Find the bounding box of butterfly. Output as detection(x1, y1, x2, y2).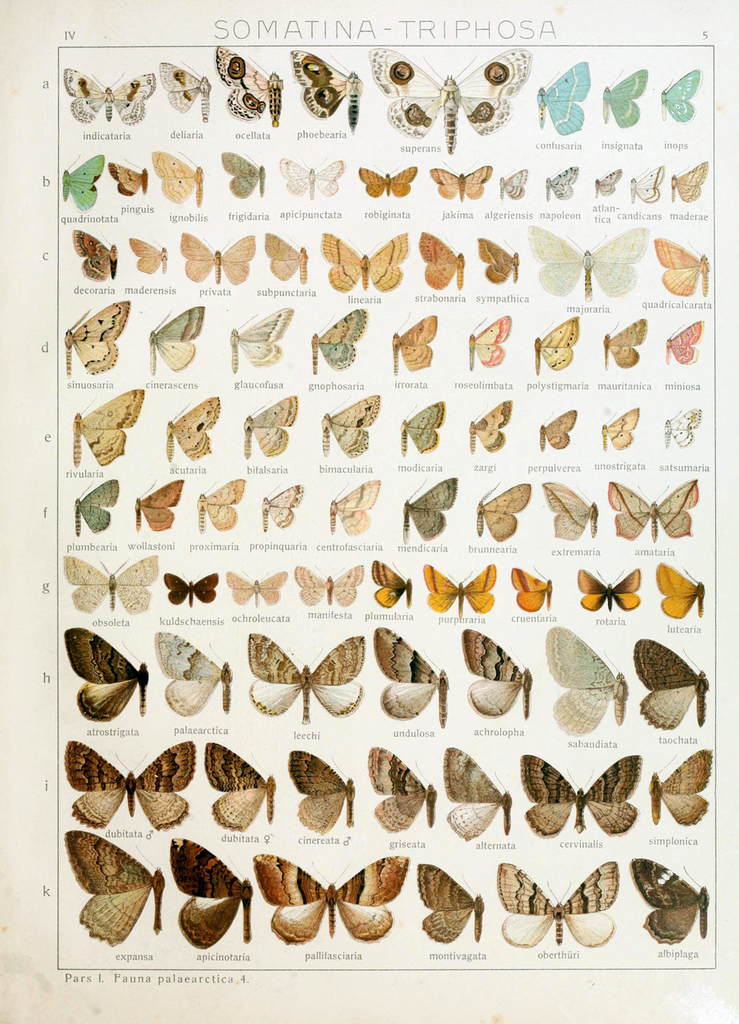
detection(245, 850, 410, 942).
